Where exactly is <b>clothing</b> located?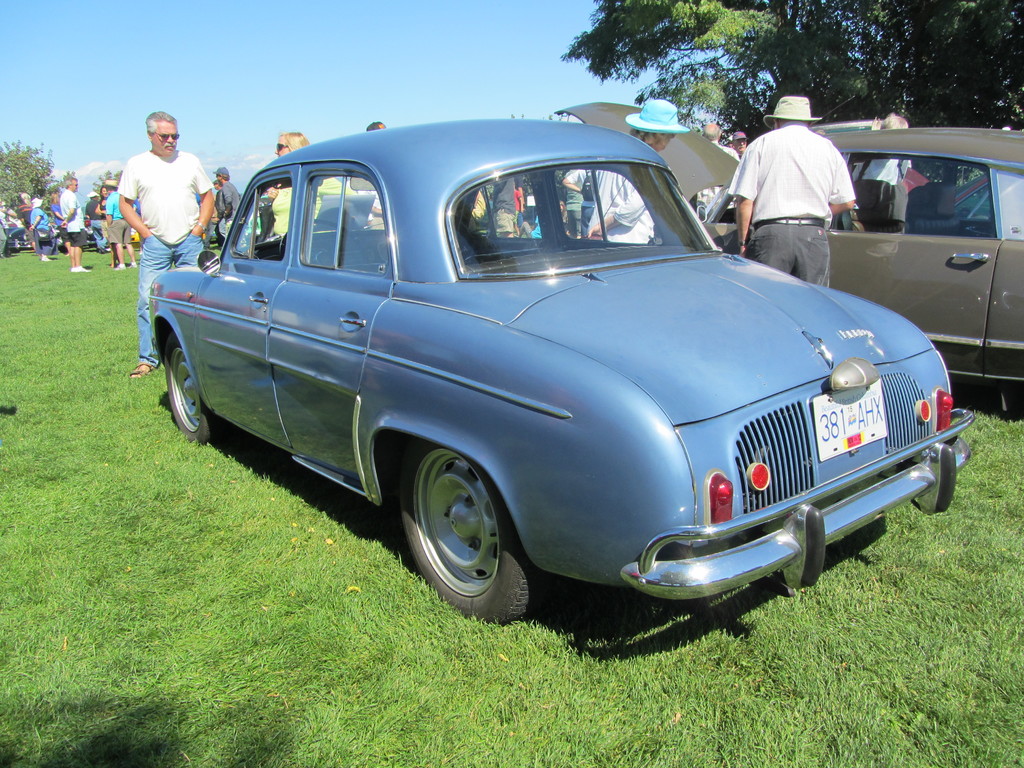
Its bounding box is [728,124,858,284].
